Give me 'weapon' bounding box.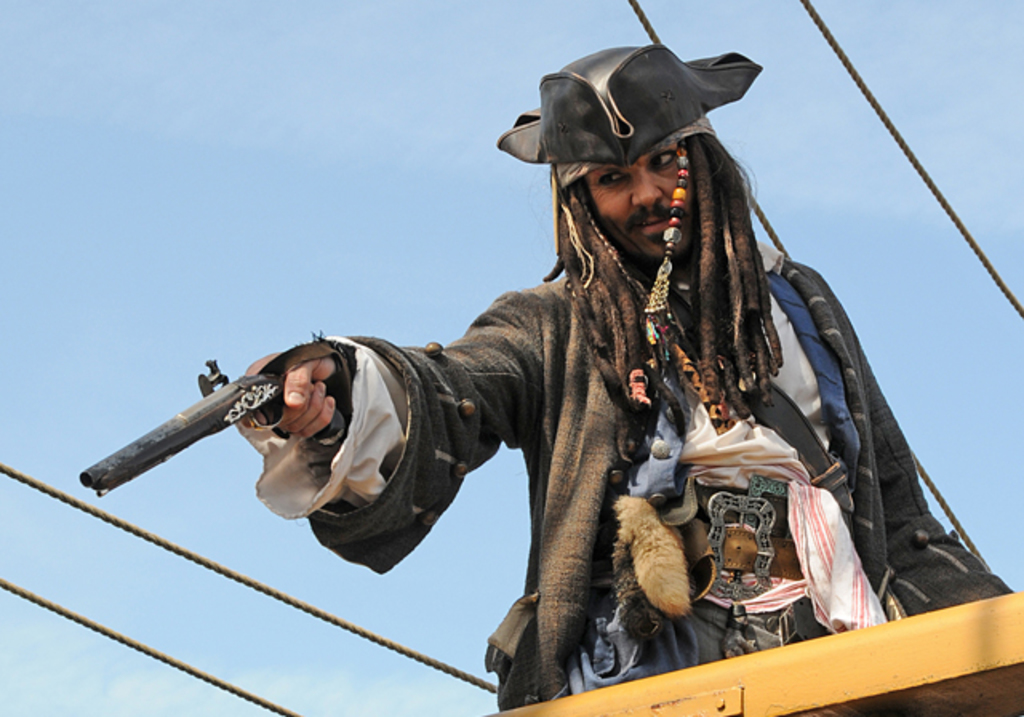
region(78, 362, 346, 475).
